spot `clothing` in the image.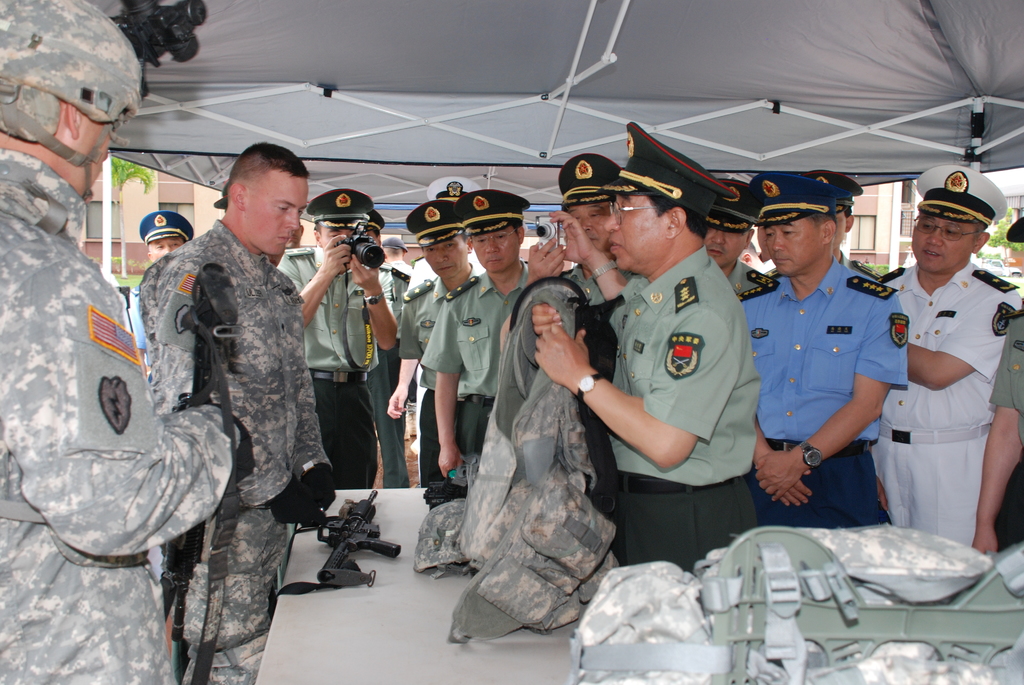
`clothing` found at (left=374, top=260, right=408, bottom=491).
